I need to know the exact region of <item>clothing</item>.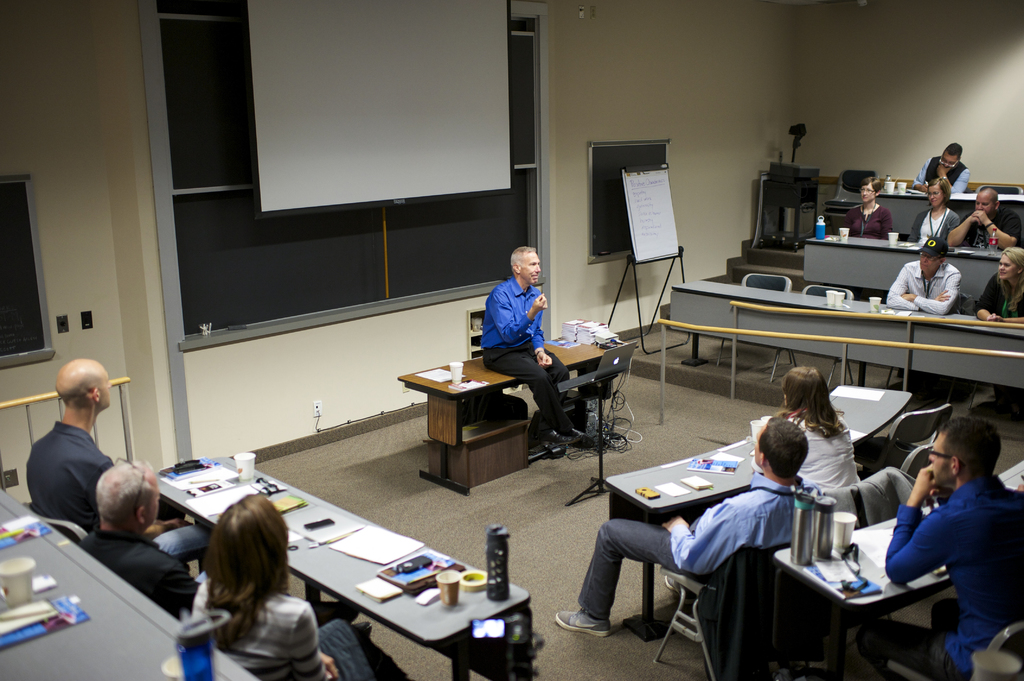
Region: box(858, 476, 1023, 680).
